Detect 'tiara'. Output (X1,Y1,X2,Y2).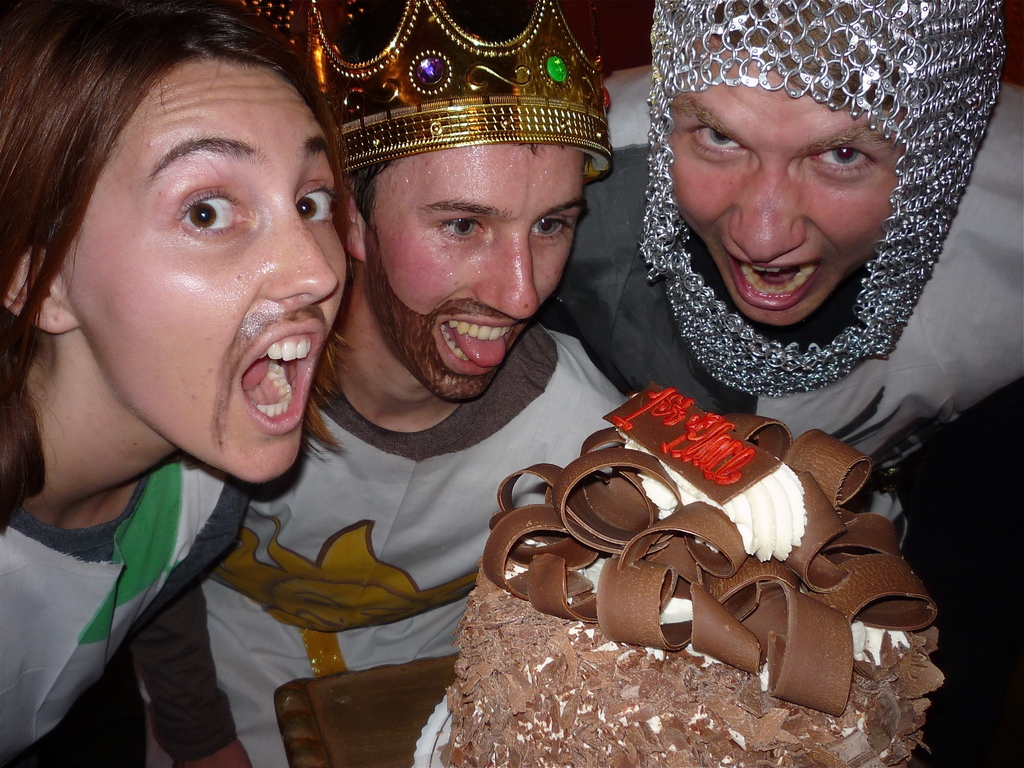
(301,0,613,186).
